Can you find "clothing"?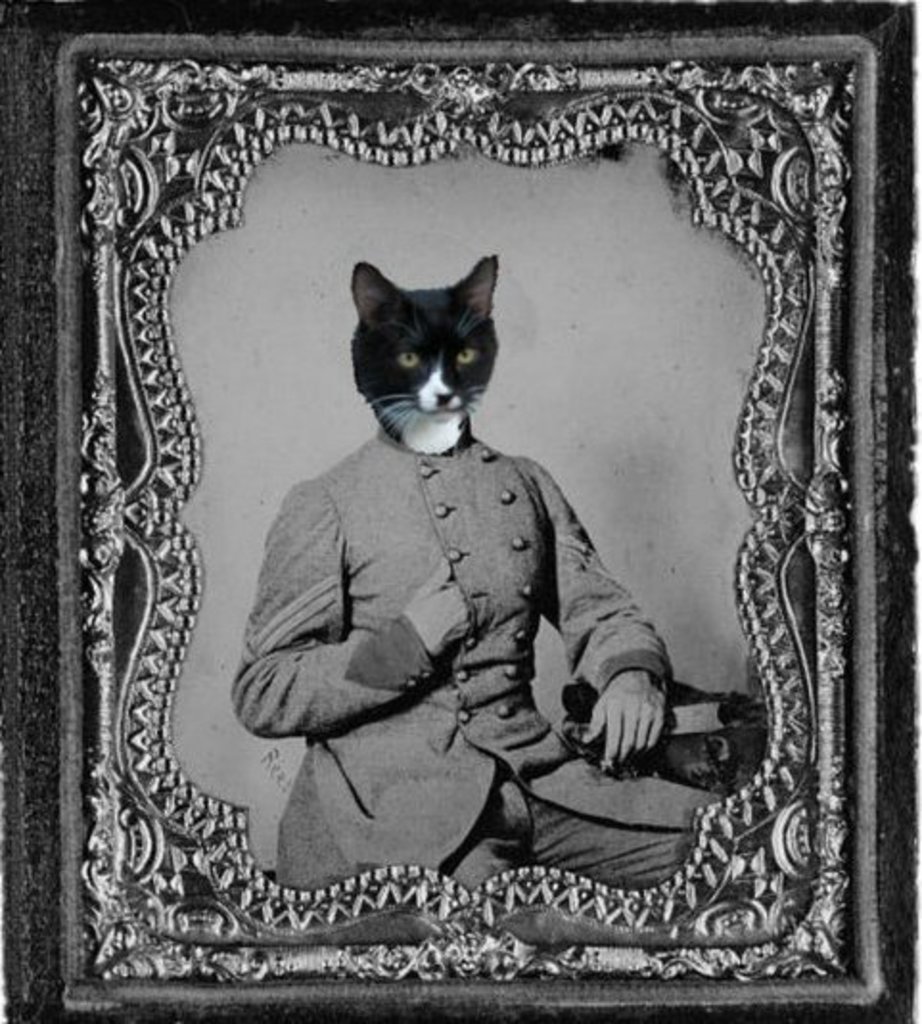
Yes, bounding box: (left=217, top=428, right=711, bottom=878).
